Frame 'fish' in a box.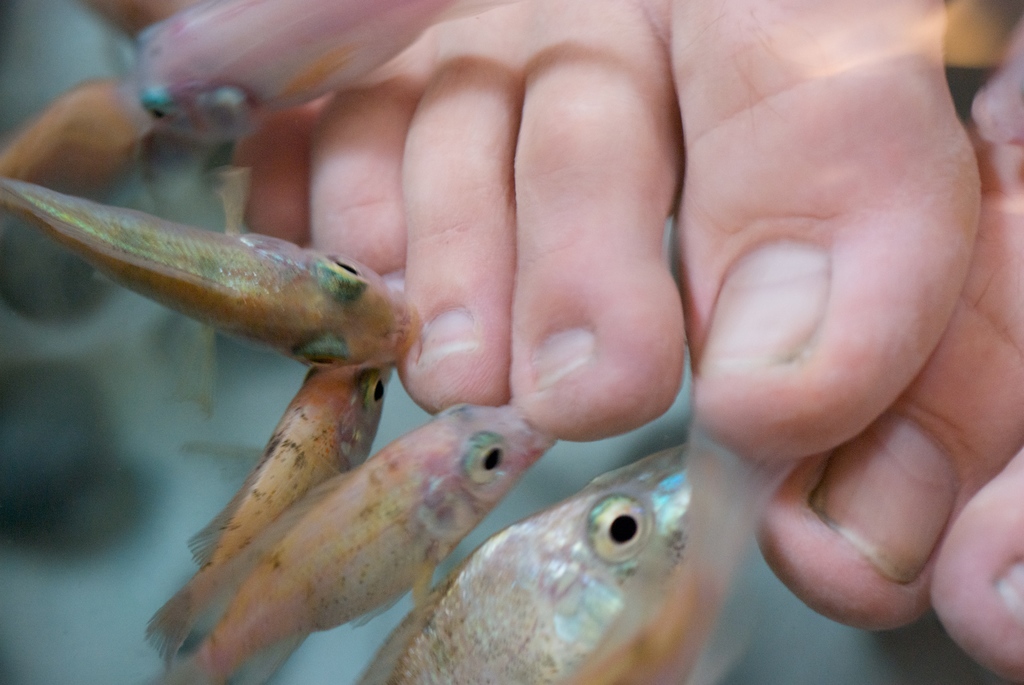
{"x1": 135, "y1": 0, "x2": 476, "y2": 142}.
